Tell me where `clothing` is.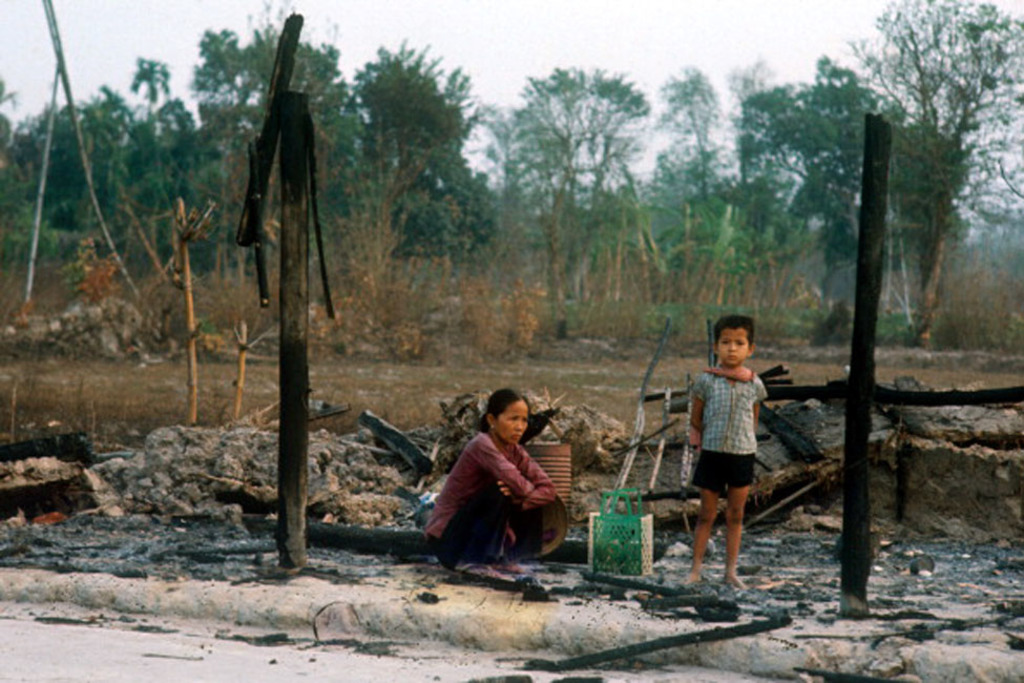
`clothing` is at 693,361,757,490.
